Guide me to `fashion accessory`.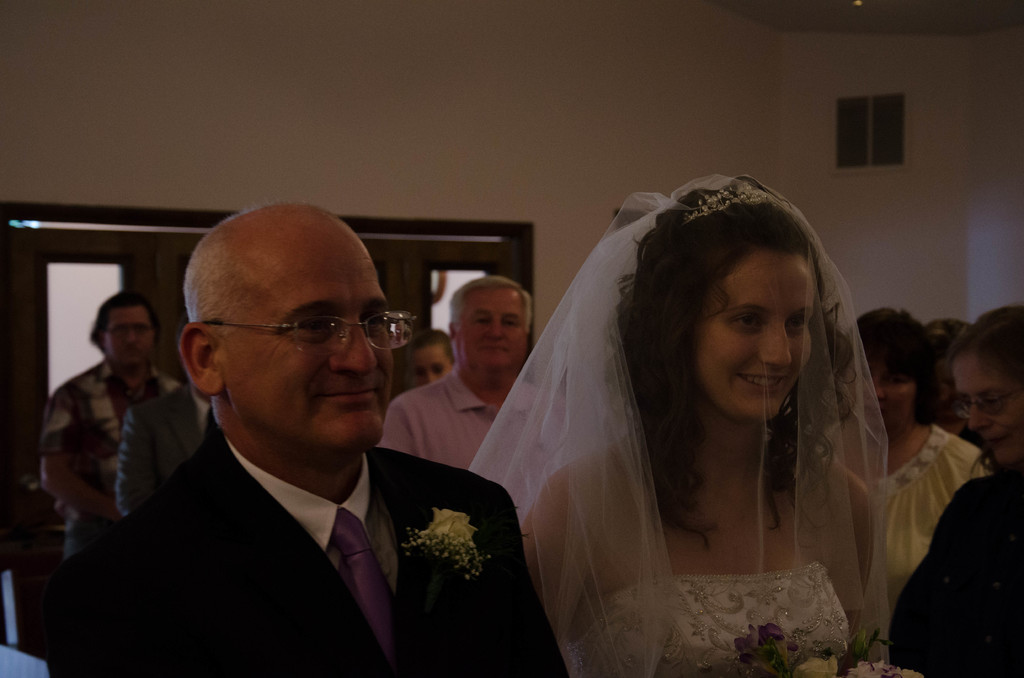
Guidance: box=[687, 179, 787, 220].
